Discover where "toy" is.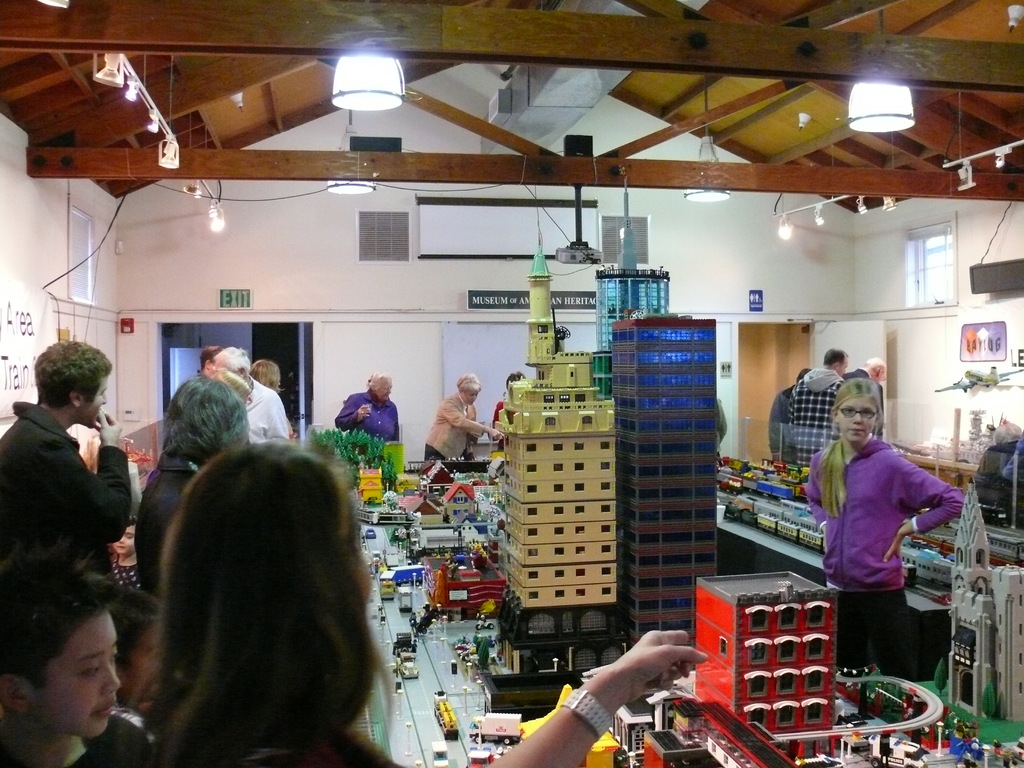
Discovered at (left=430, top=692, right=460, bottom=741).
